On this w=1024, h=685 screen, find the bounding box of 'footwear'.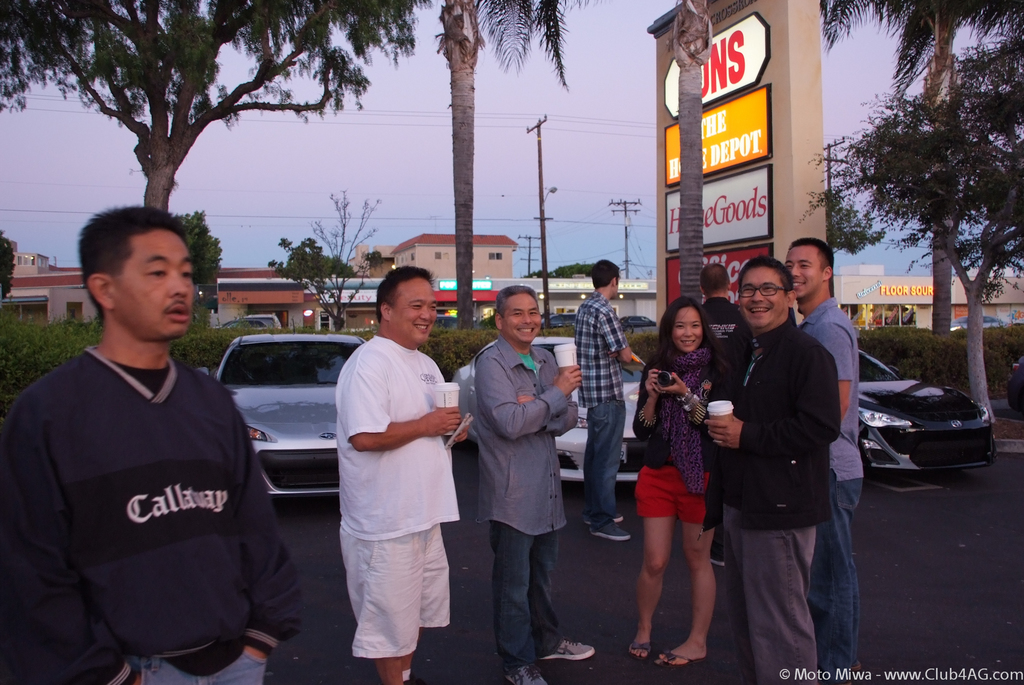
Bounding box: Rect(706, 529, 727, 572).
